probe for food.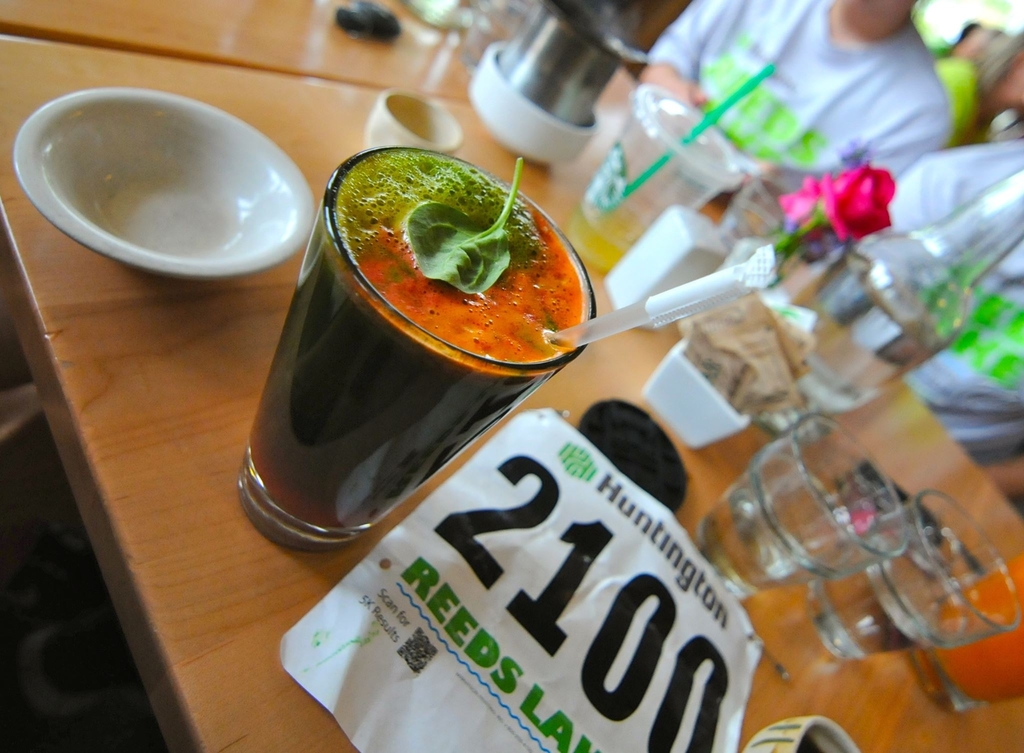
Probe result: (410,154,518,288).
